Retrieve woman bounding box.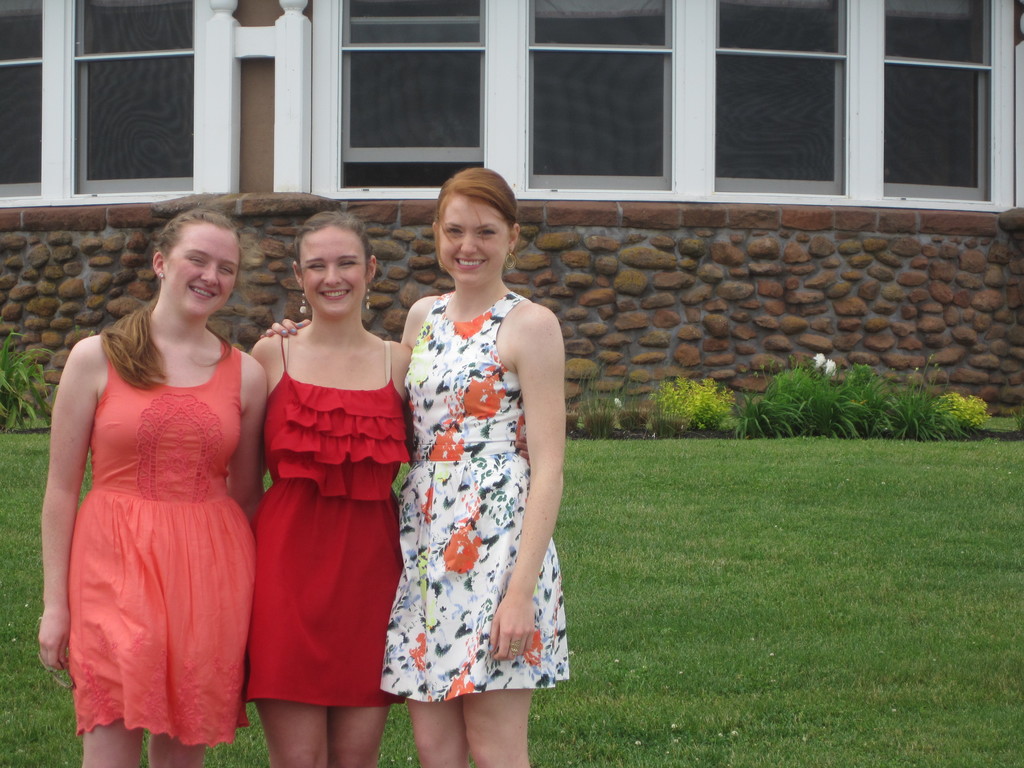
Bounding box: box(264, 165, 568, 767).
